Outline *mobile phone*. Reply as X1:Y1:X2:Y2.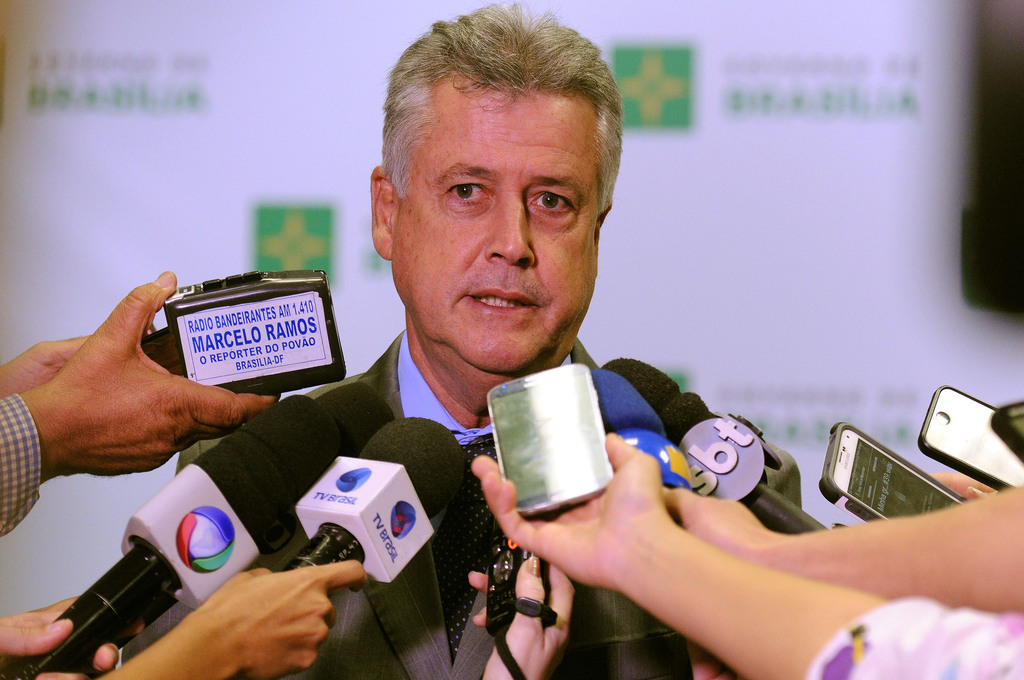
479:359:620:517.
